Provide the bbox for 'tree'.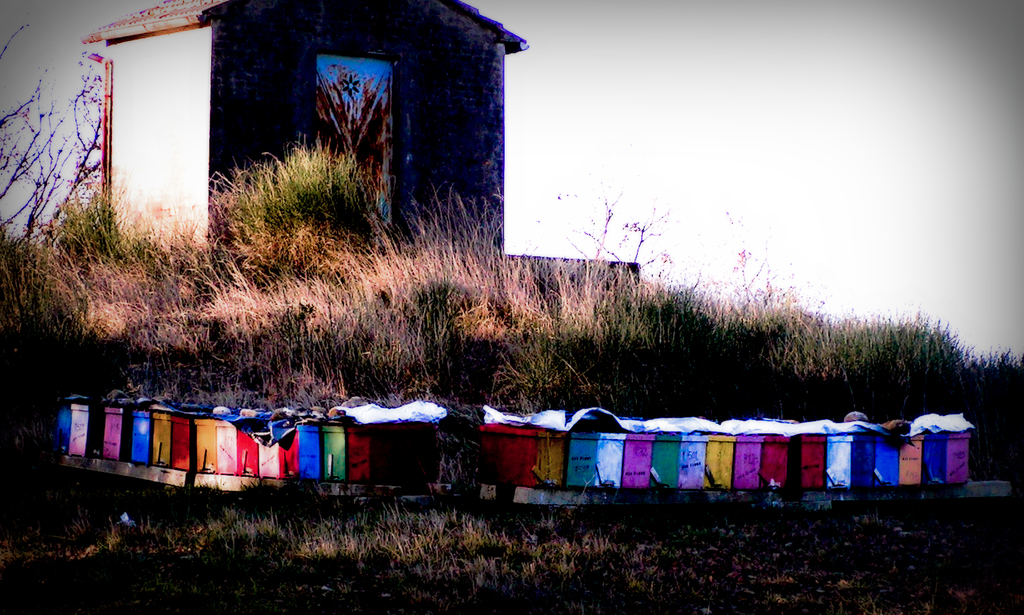
box(0, 25, 107, 244).
